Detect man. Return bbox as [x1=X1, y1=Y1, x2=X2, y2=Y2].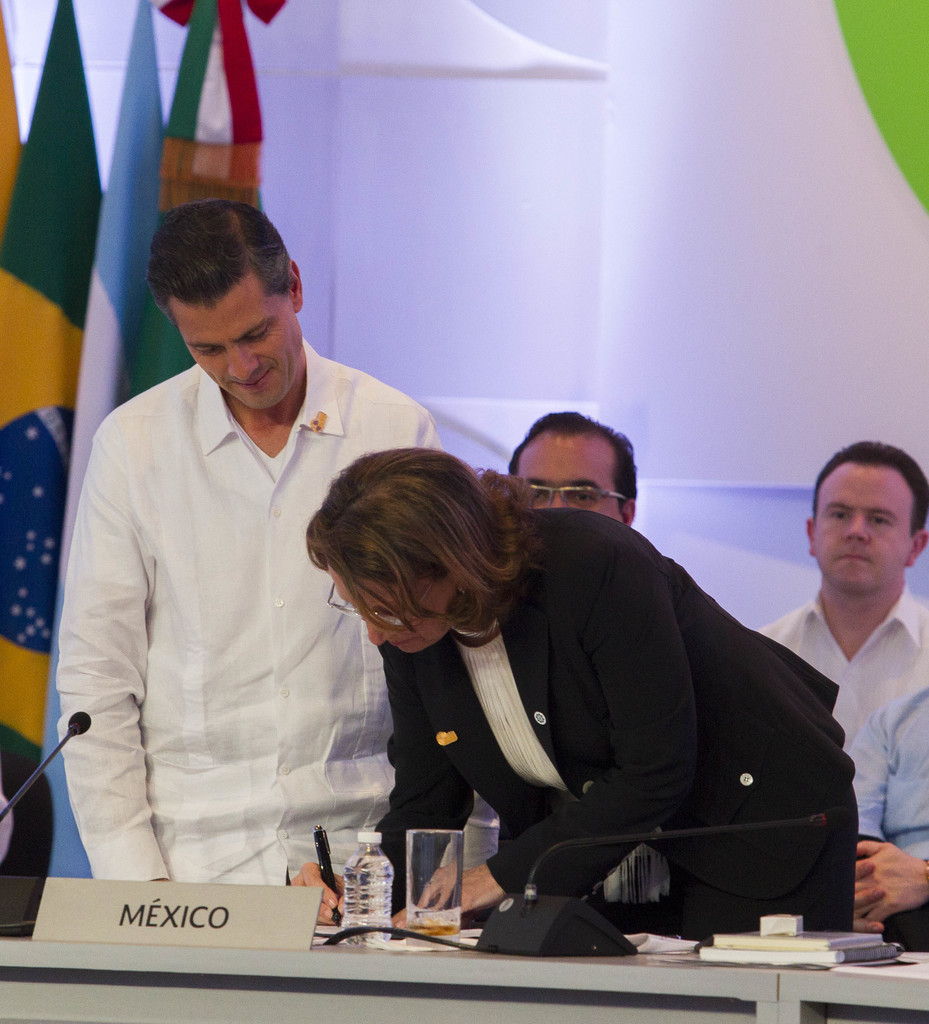
[x1=65, y1=200, x2=453, y2=918].
